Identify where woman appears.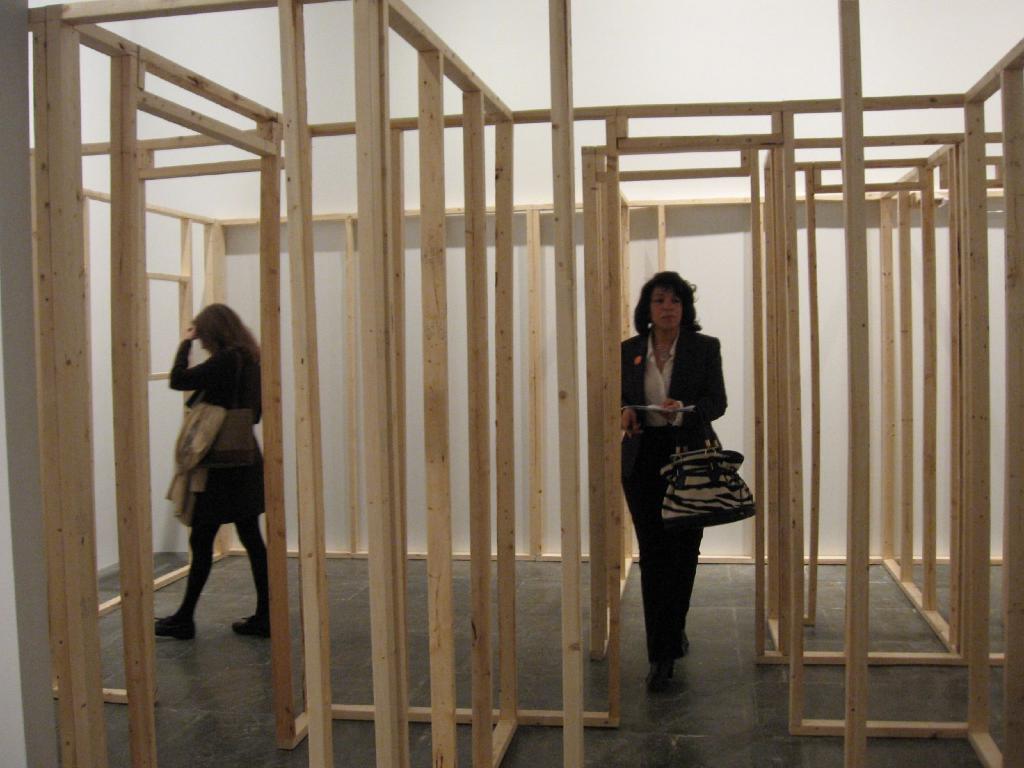
Appears at (left=620, top=248, right=745, bottom=694).
